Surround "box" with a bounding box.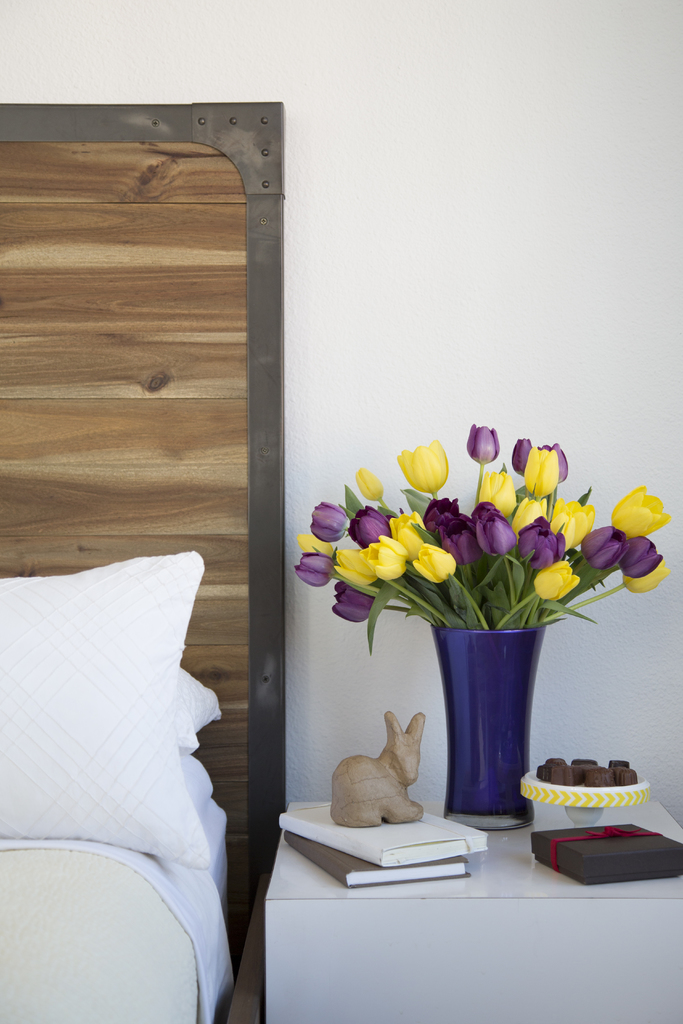
Rect(531, 815, 682, 890).
